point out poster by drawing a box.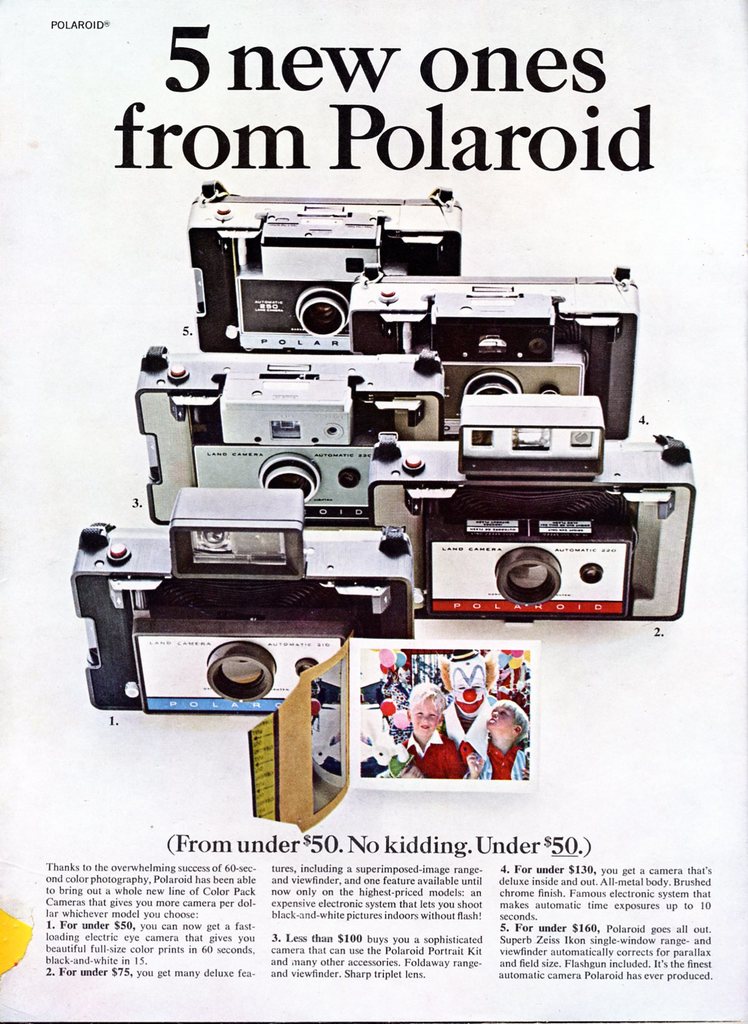
bbox=[0, 0, 747, 1023].
